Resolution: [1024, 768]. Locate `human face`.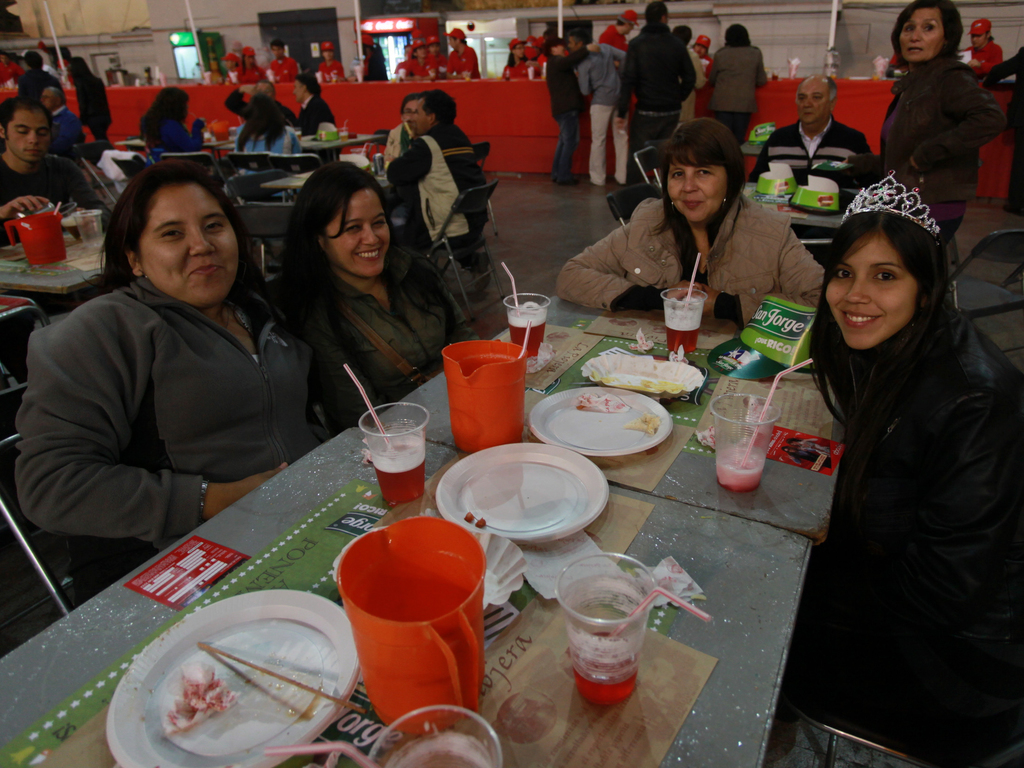
{"x1": 39, "y1": 87, "x2": 54, "y2": 114}.
